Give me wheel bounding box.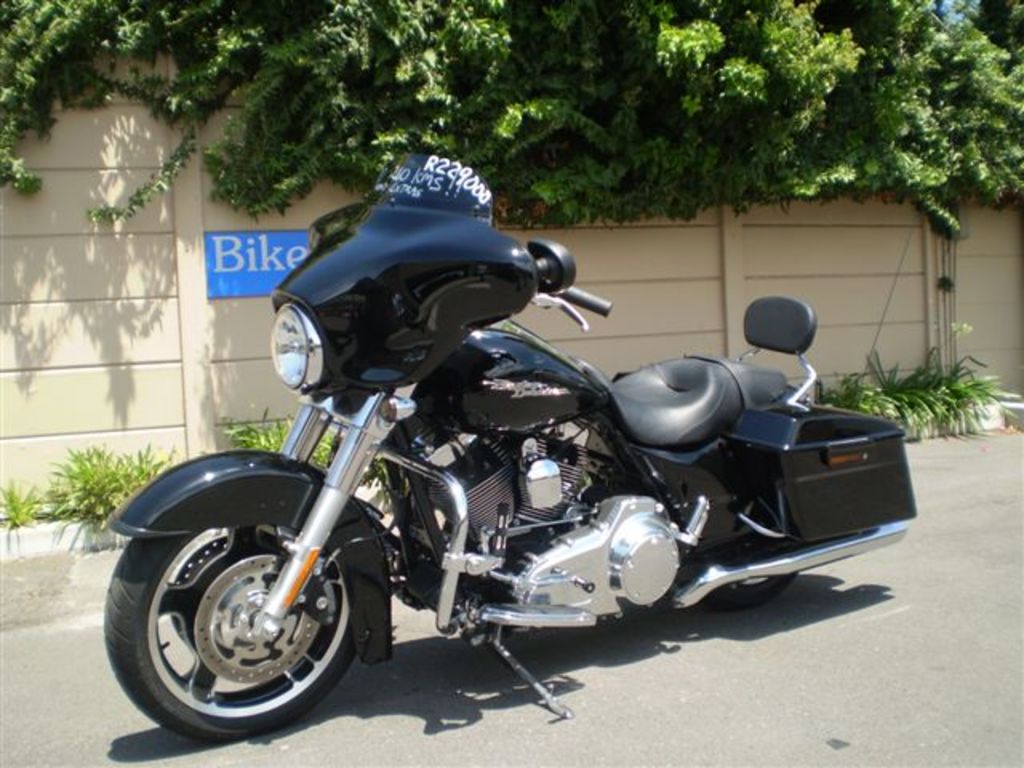
left=694, top=571, right=794, bottom=613.
